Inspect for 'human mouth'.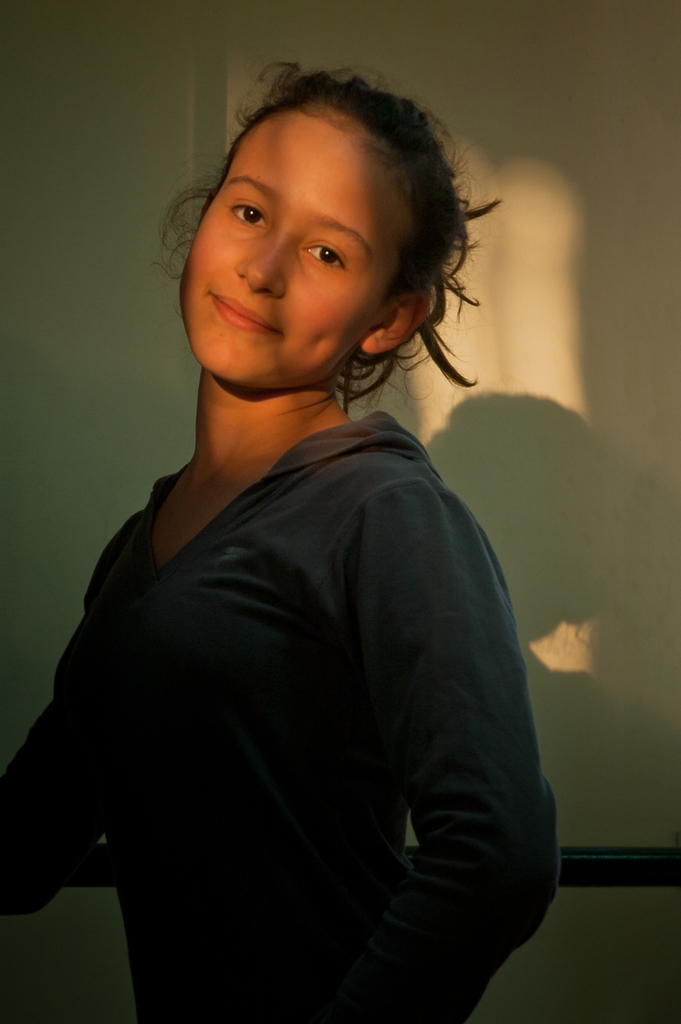
Inspection: region(206, 291, 281, 335).
